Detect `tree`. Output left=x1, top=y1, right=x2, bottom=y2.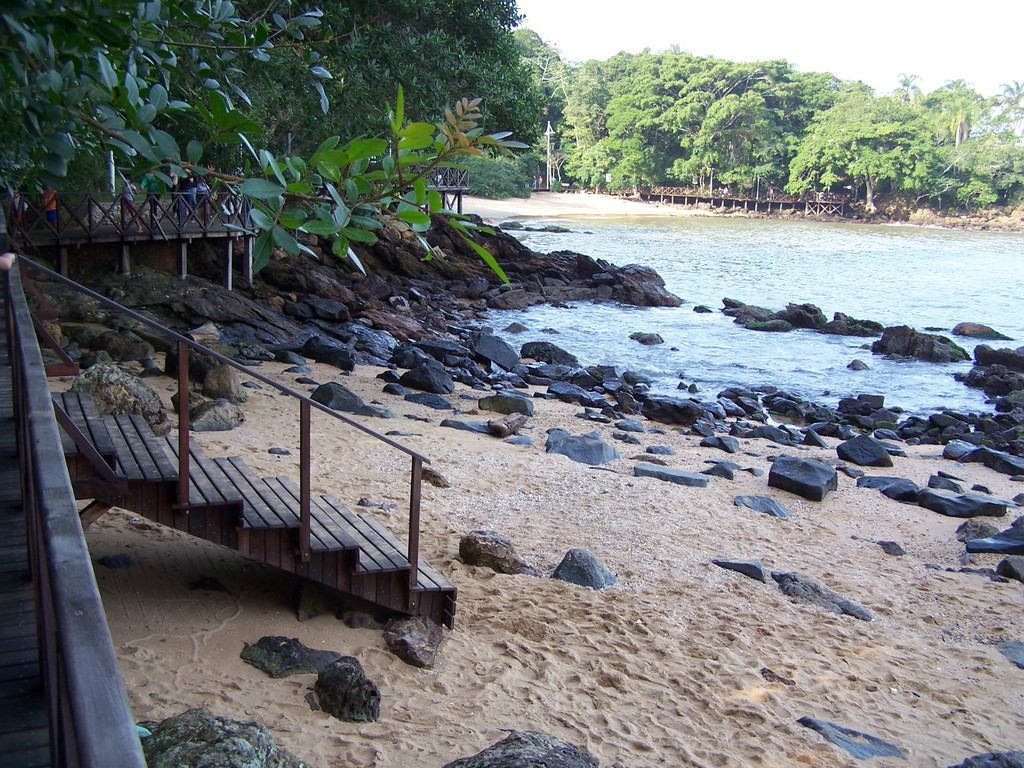
left=27, top=16, right=587, bottom=292.
